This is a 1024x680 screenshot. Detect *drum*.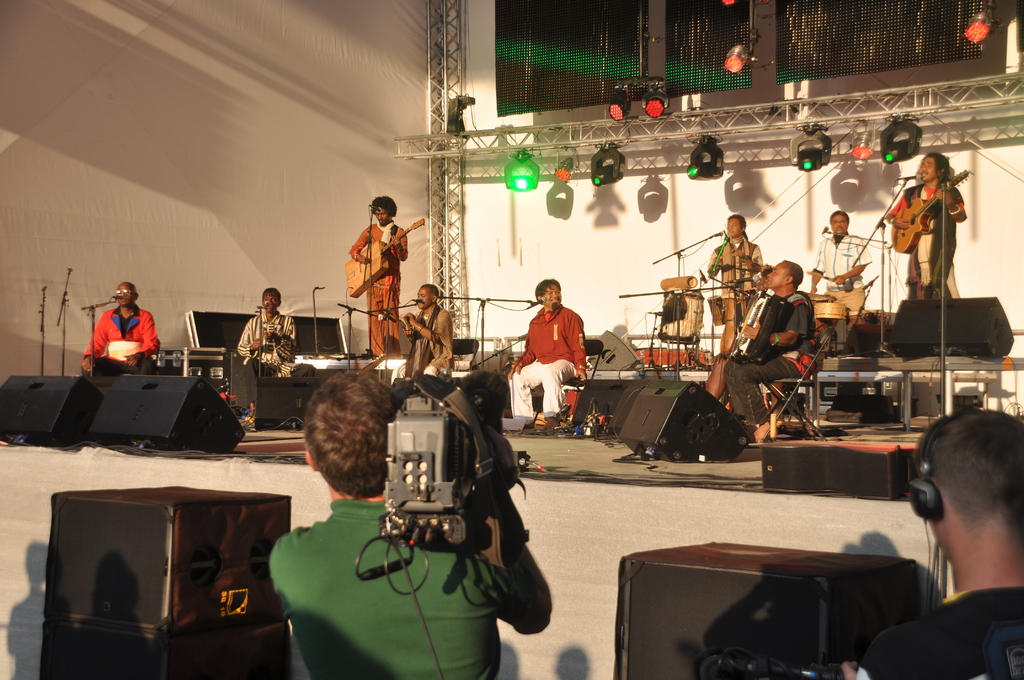
(842,307,887,330).
